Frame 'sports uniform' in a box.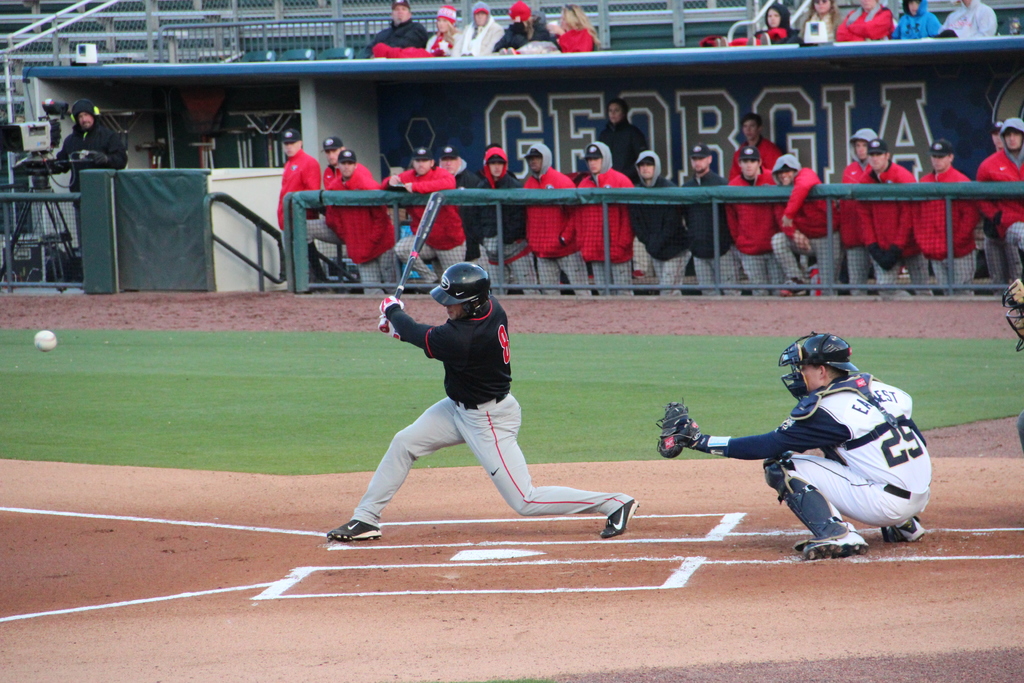
crop(346, 288, 630, 529).
